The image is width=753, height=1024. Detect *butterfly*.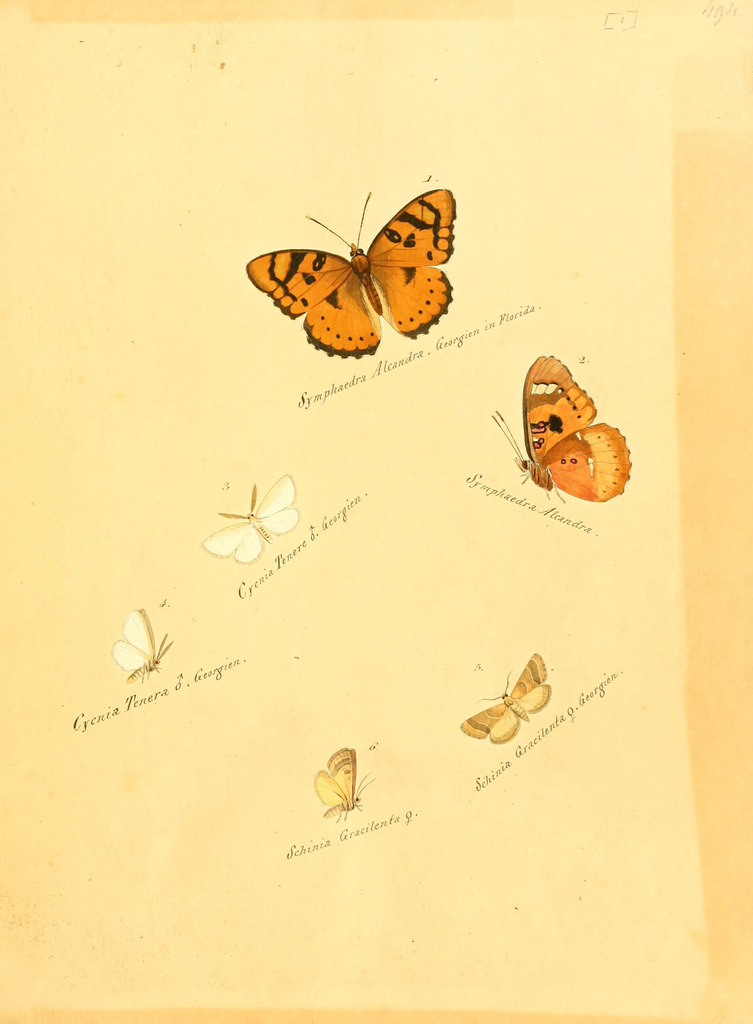
Detection: <region>197, 476, 299, 566</region>.
